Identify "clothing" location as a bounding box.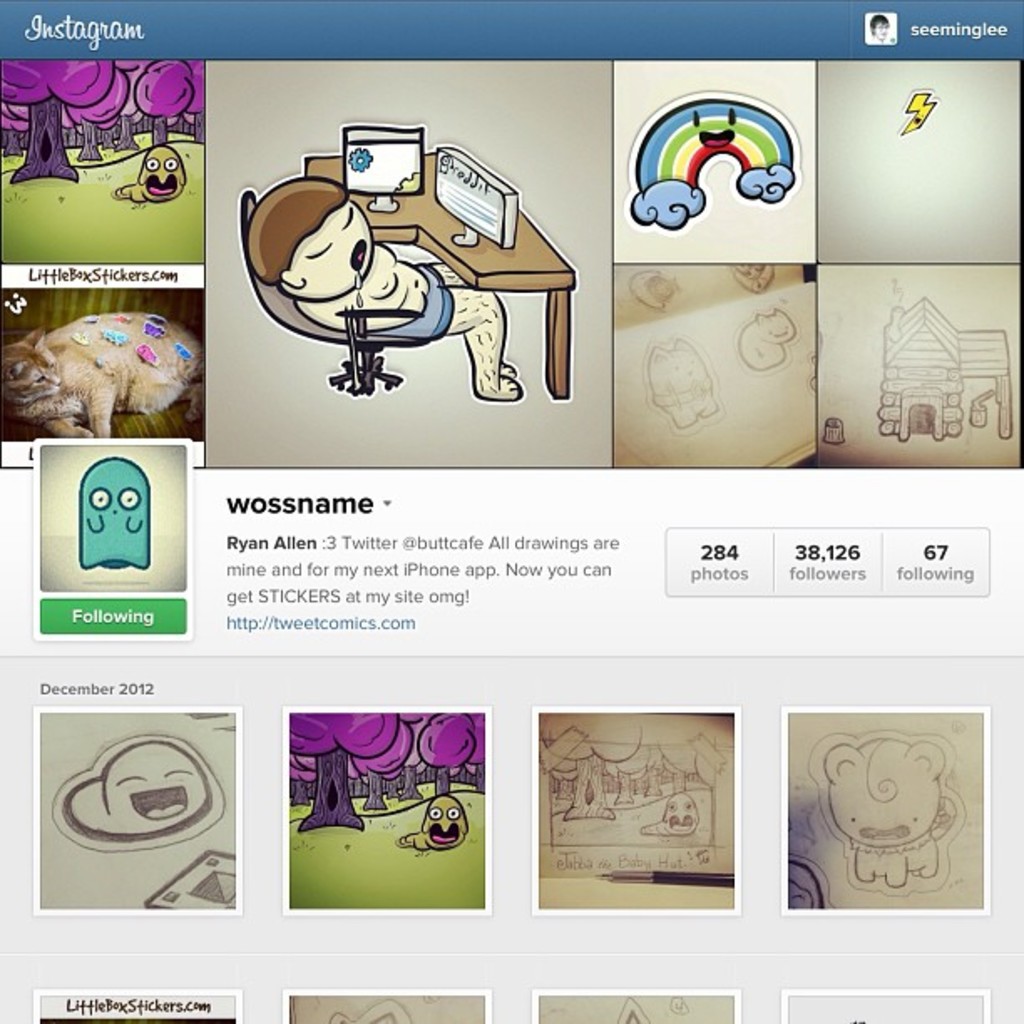
bbox=[363, 253, 452, 373].
